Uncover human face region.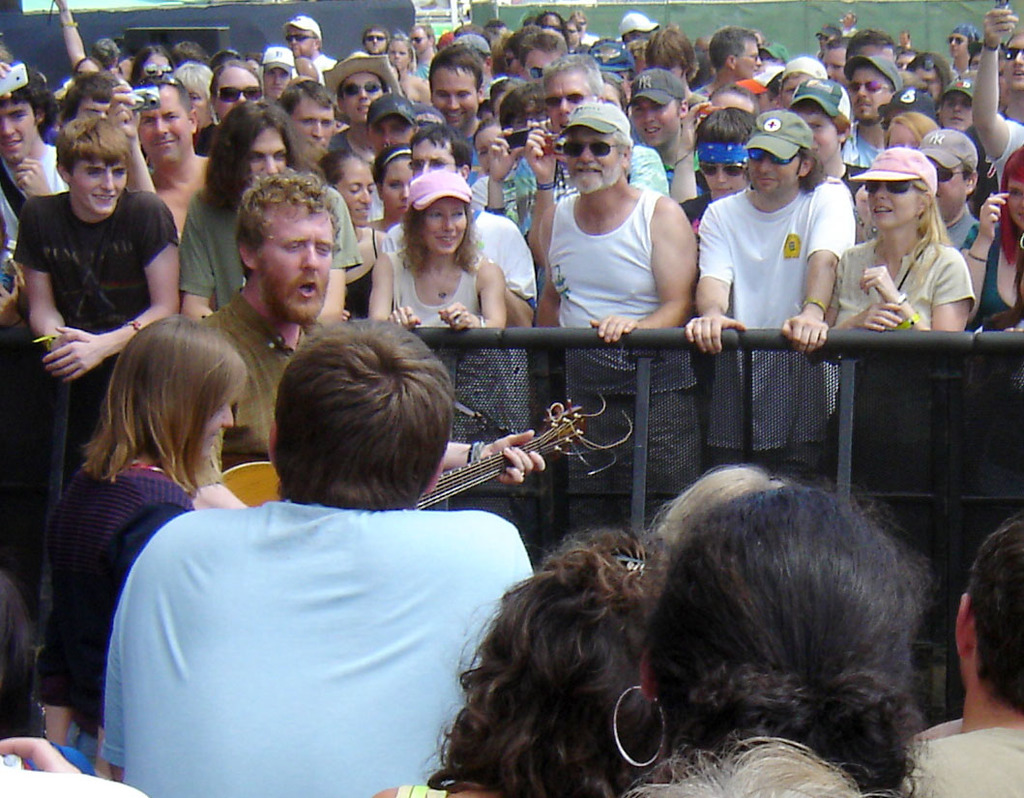
Uncovered: (left=74, top=95, right=111, bottom=121).
